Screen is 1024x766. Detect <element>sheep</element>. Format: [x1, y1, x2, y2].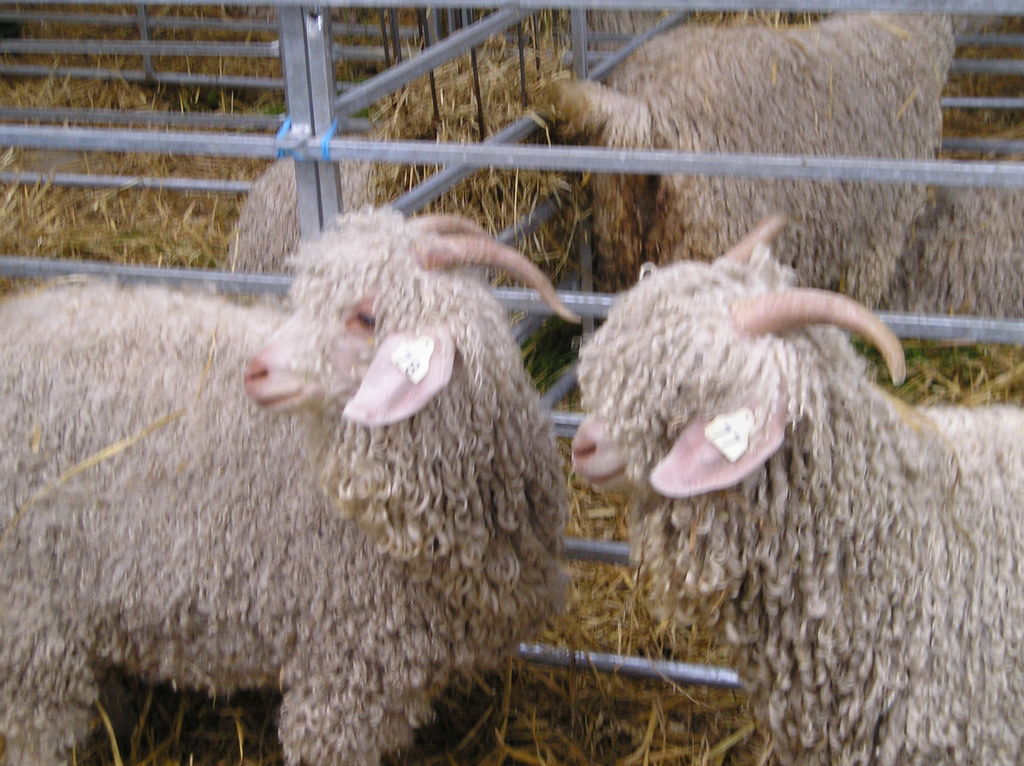
[890, 177, 1023, 319].
